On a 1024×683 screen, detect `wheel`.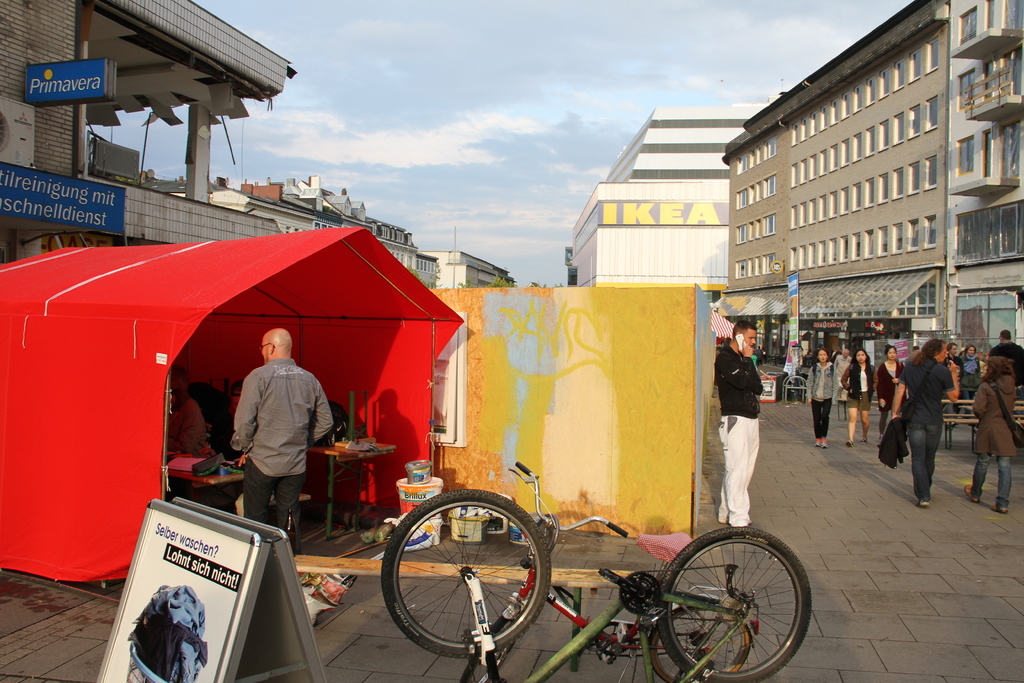
(657, 524, 813, 682).
